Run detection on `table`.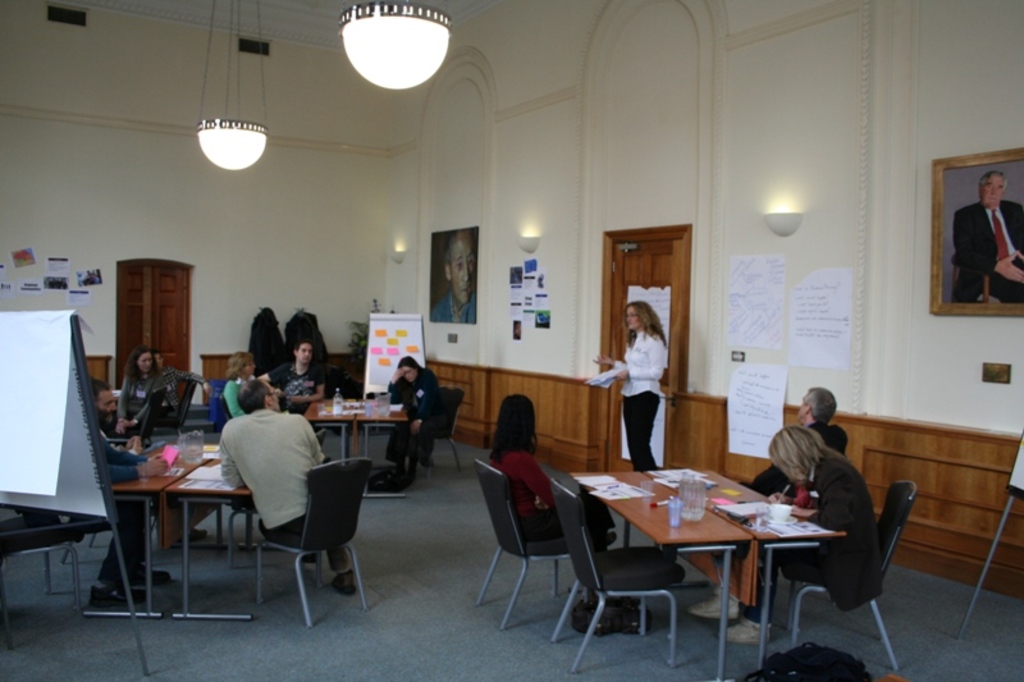
Result: bbox=[564, 468, 759, 681].
